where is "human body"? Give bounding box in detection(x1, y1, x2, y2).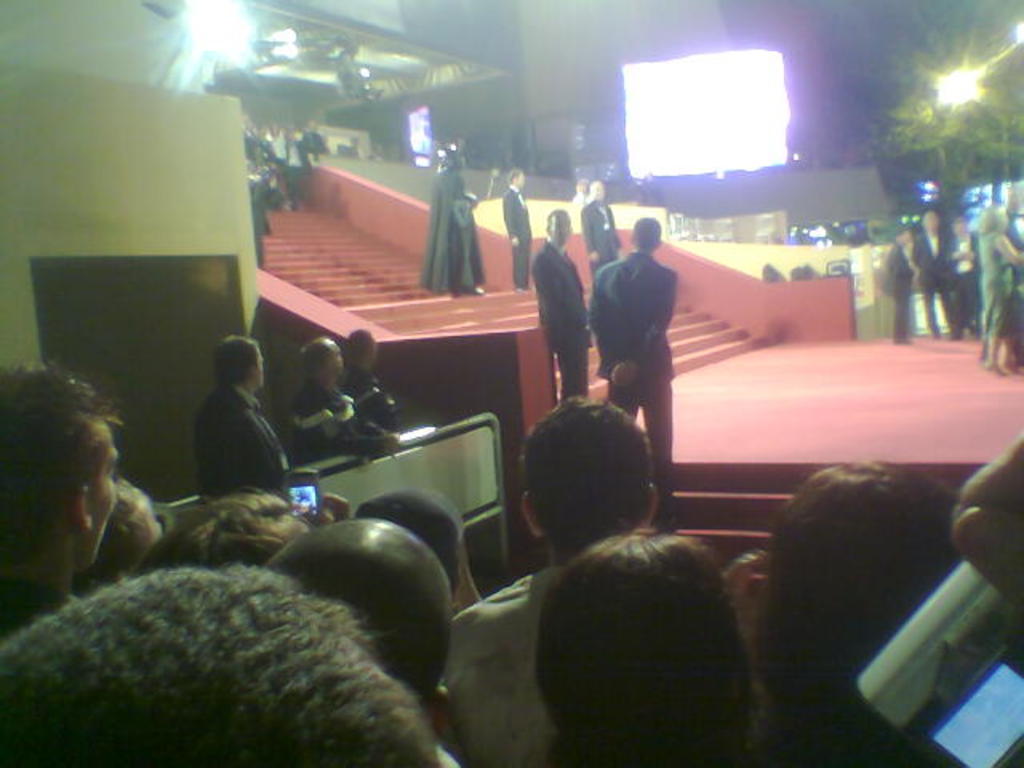
detection(973, 206, 1022, 376).
